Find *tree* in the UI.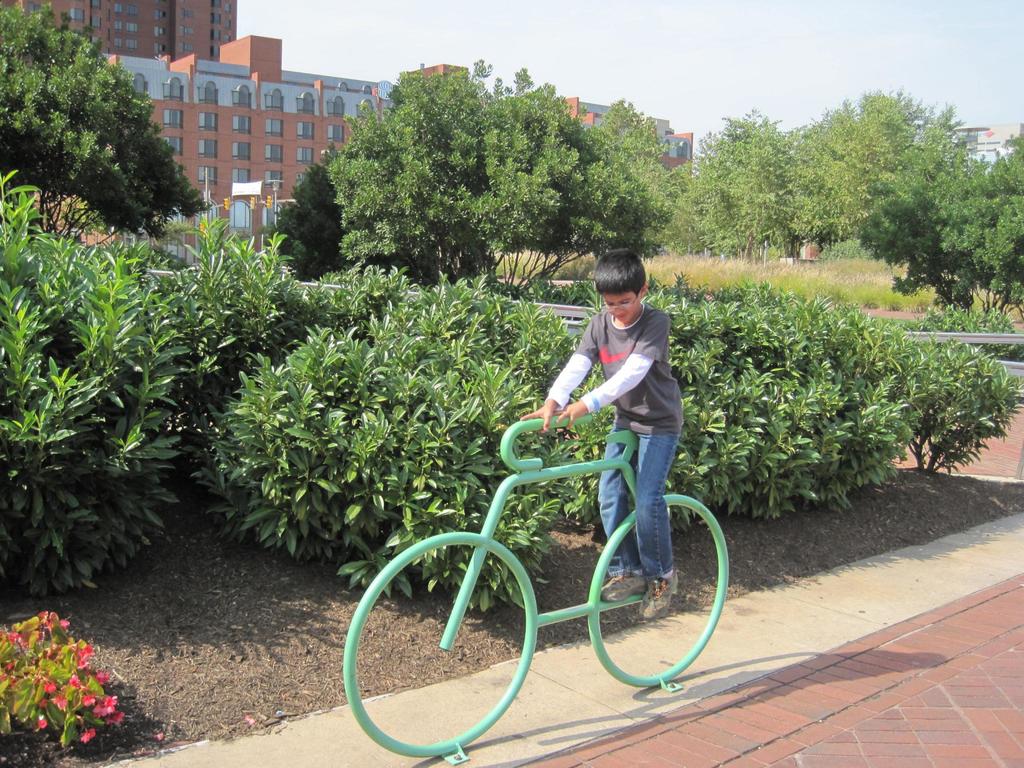
UI element at (left=0, top=164, right=320, bottom=589).
